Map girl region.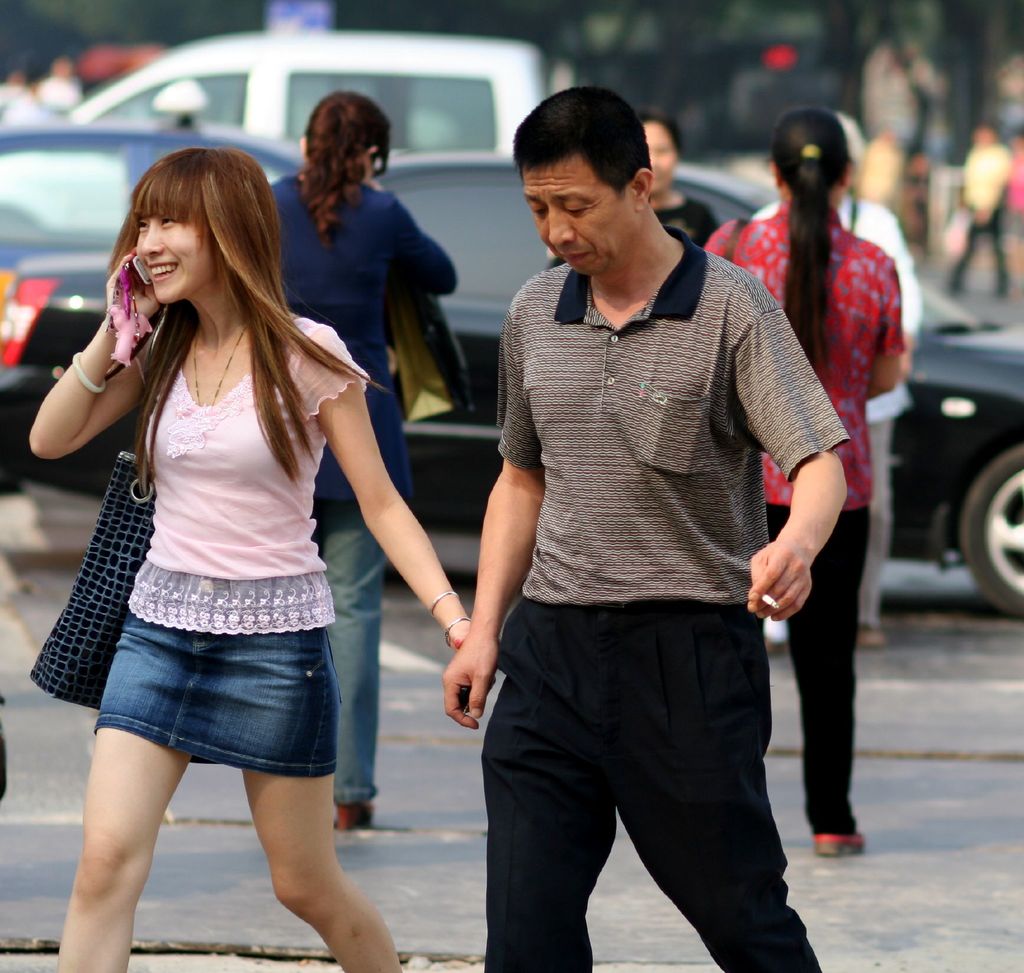
Mapped to rect(26, 145, 471, 972).
